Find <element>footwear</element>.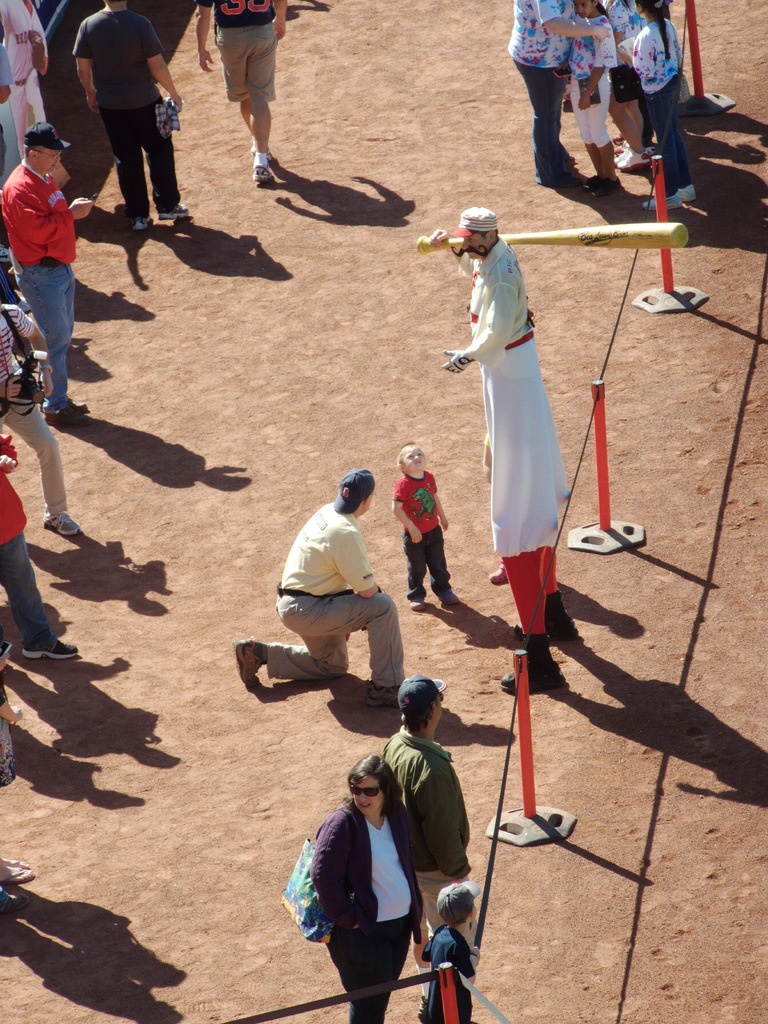
[486, 564, 506, 583].
